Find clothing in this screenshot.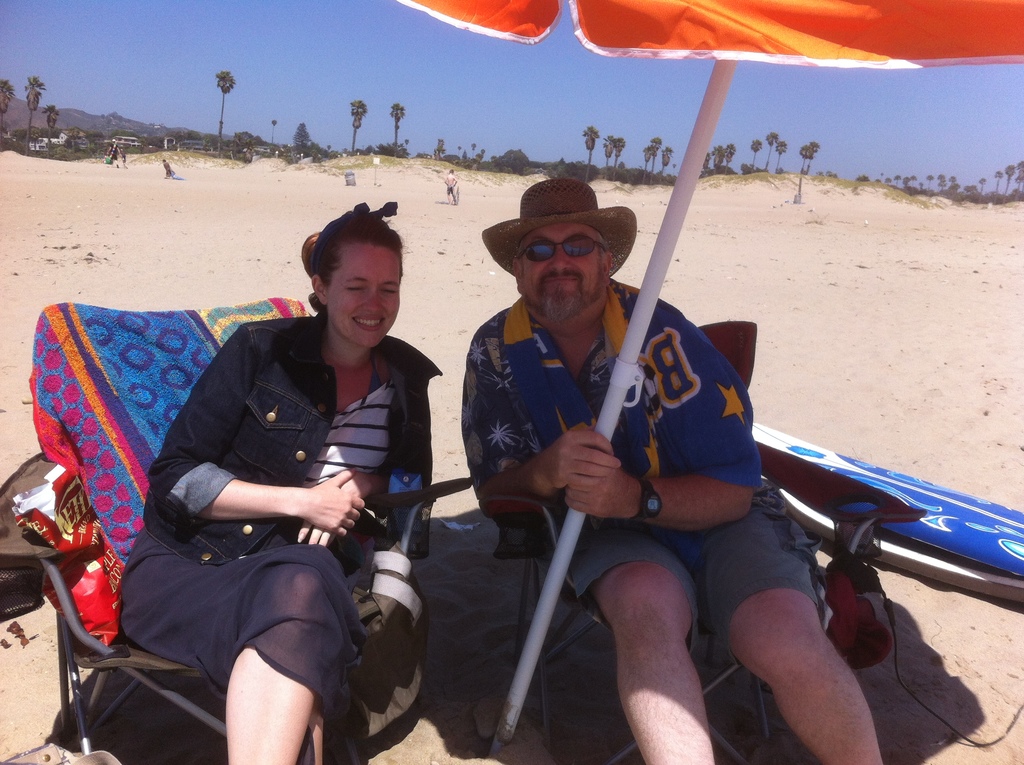
The bounding box for clothing is crop(458, 278, 828, 667).
